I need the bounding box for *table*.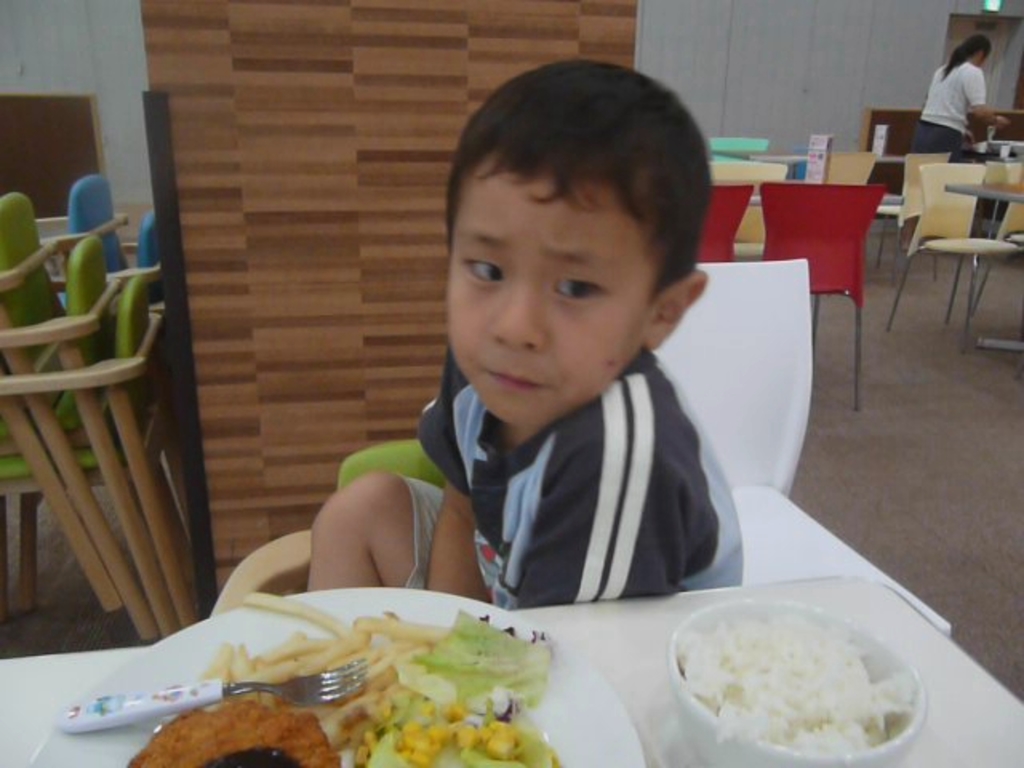
Here it is: (942,174,1022,344).
